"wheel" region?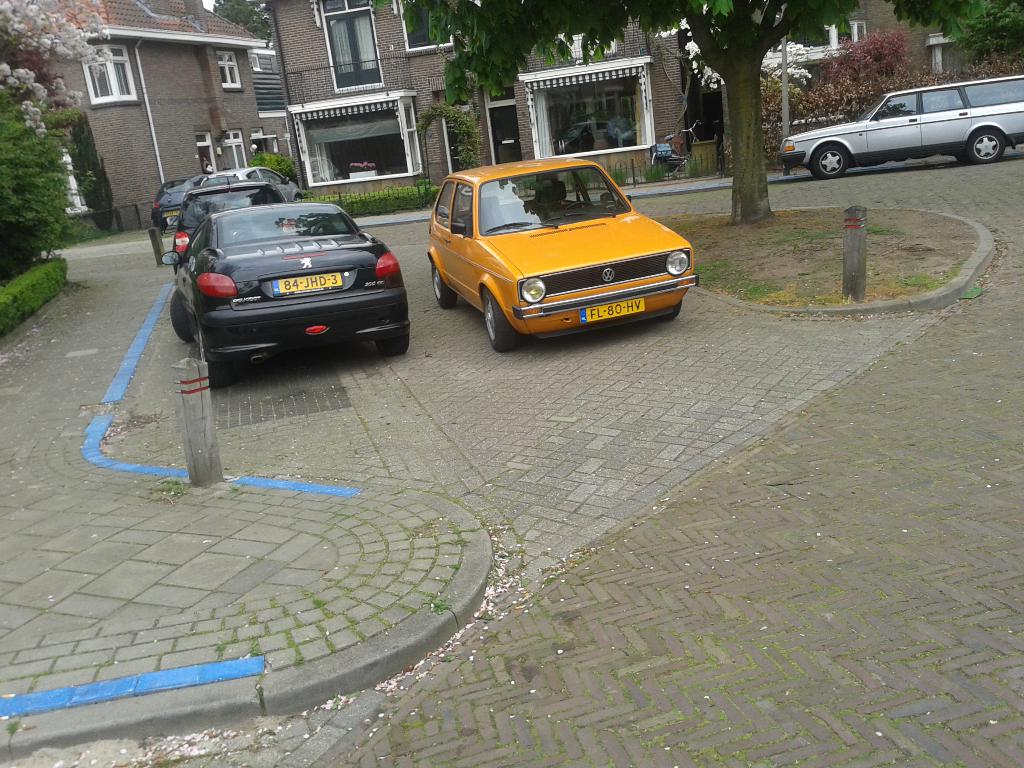
(808,143,851,183)
